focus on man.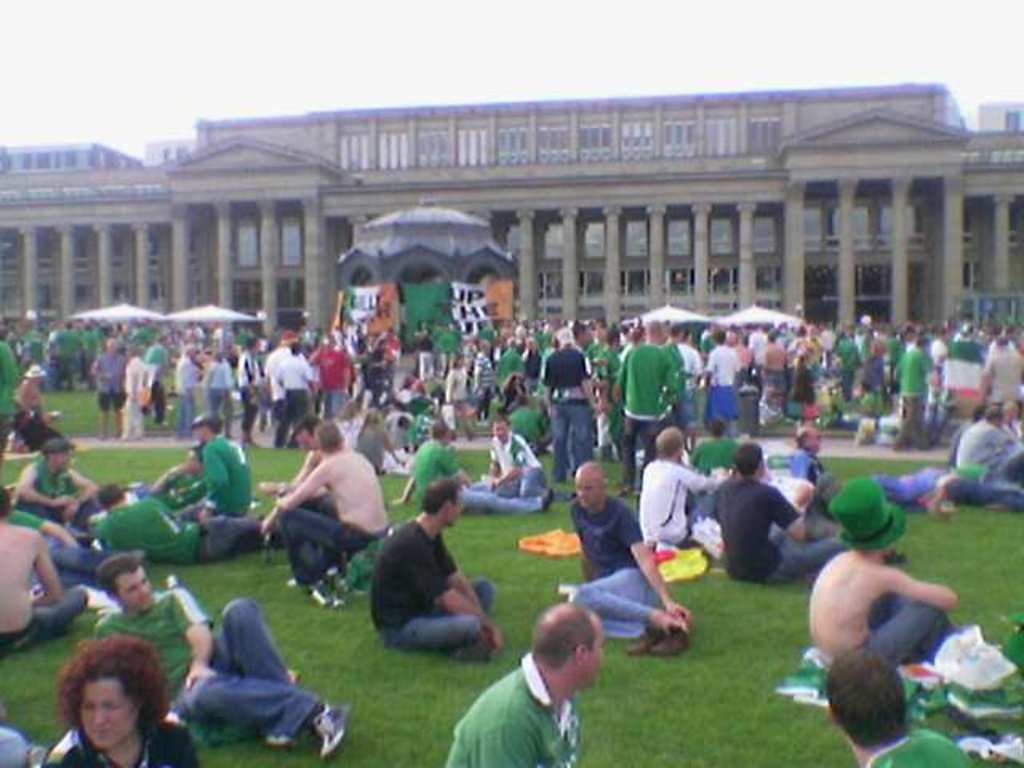
Focused at bbox=(82, 555, 347, 760).
